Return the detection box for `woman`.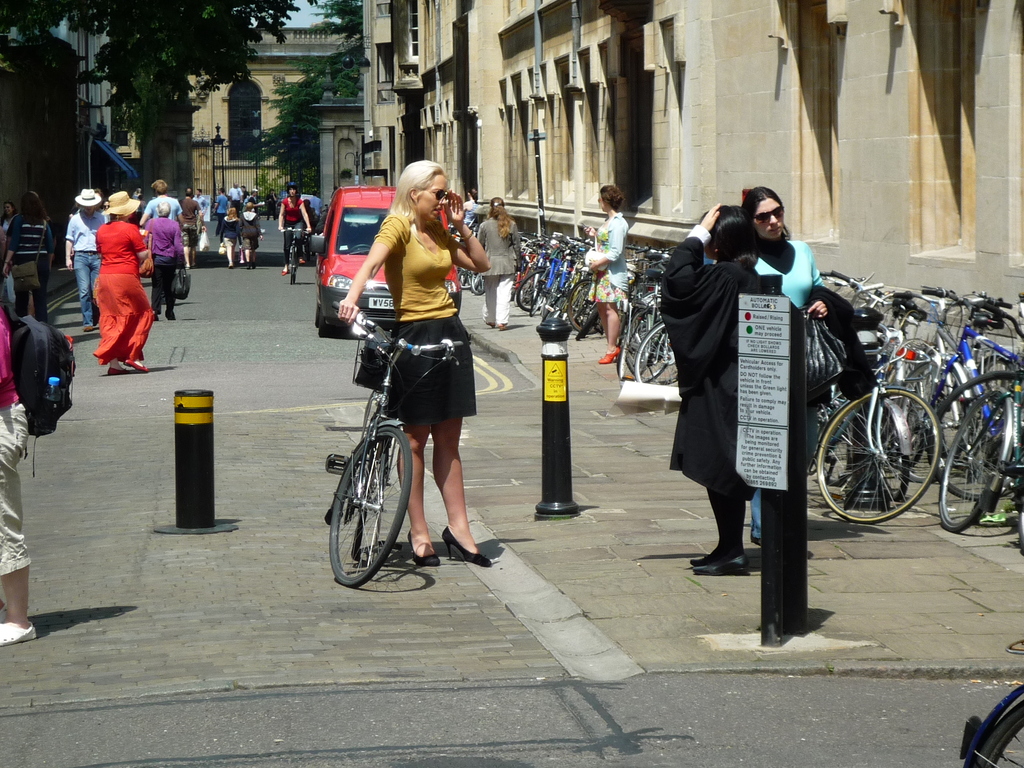
(x1=474, y1=197, x2=522, y2=332).
